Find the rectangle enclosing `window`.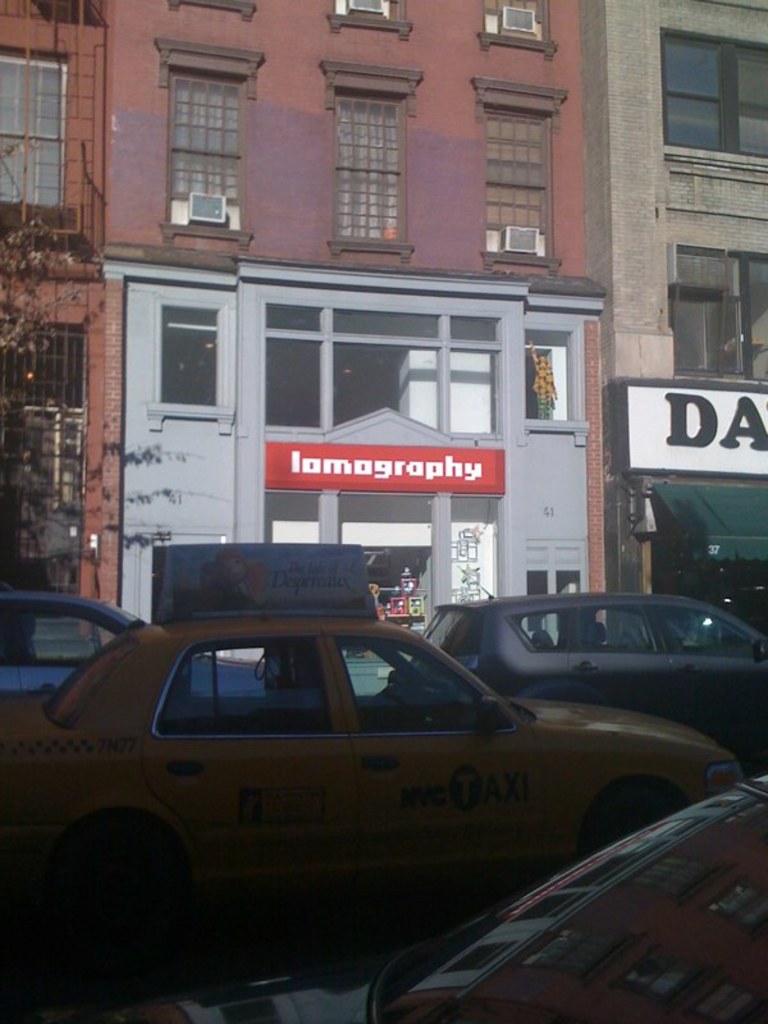
region(527, 538, 593, 644).
